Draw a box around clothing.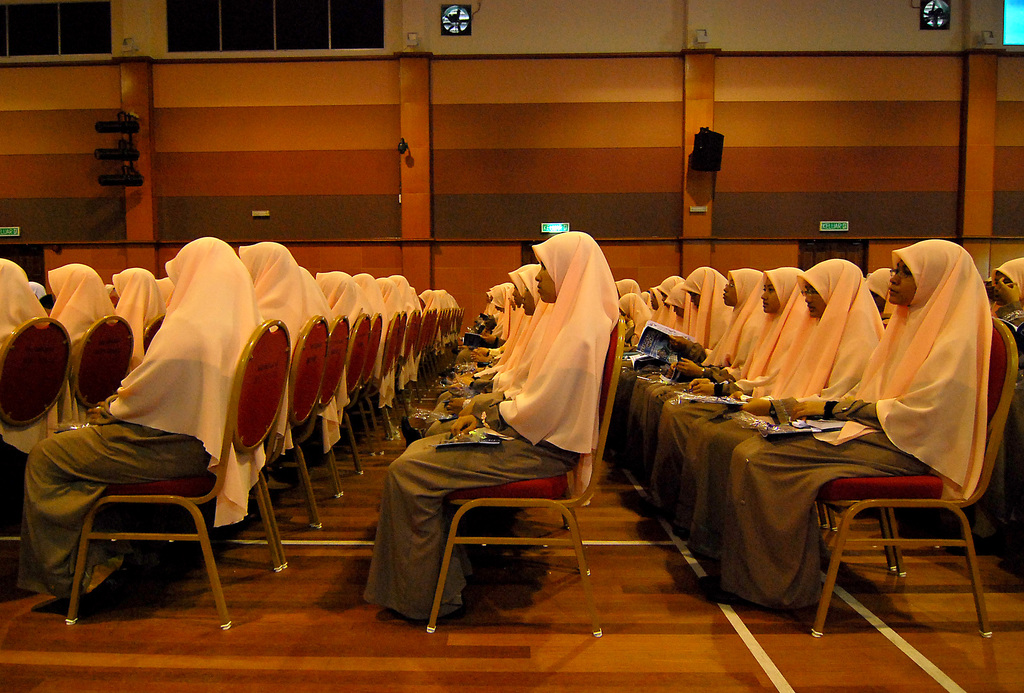
x1=394 y1=276 x2=412 y2=311.
